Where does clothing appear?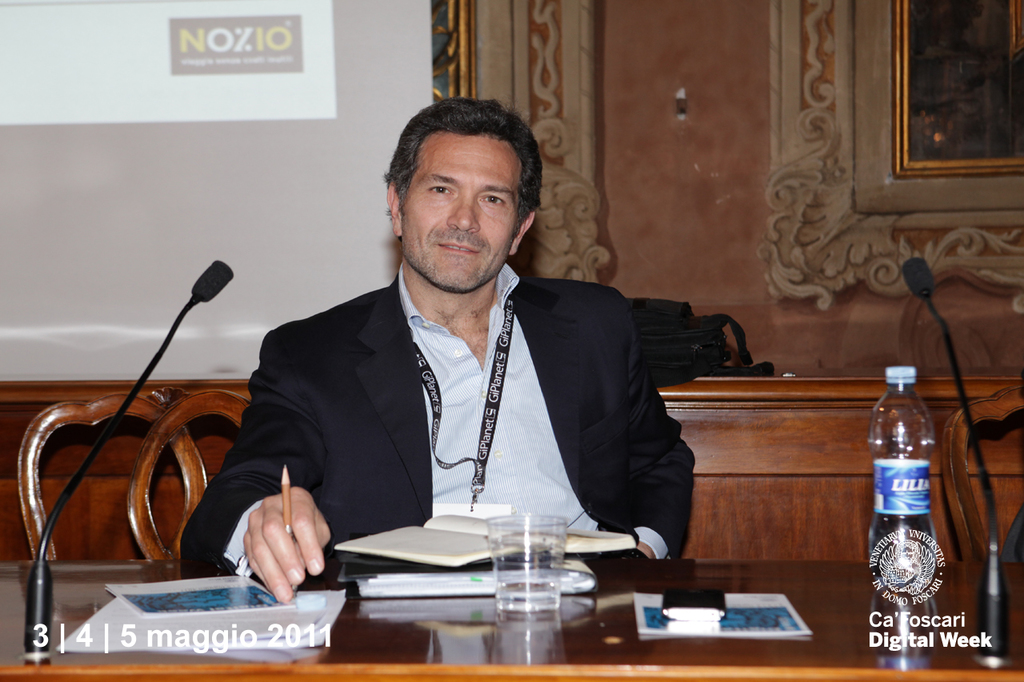
Appears at 200,225,679,580.
